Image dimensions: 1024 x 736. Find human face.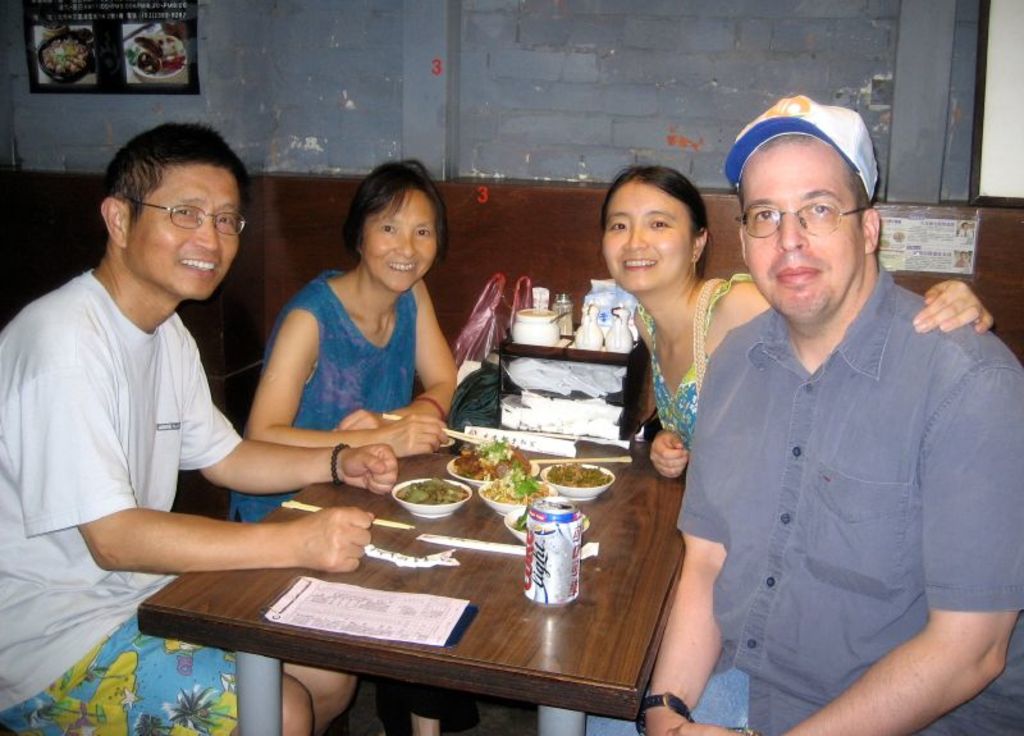
bbox=(741, 133, 863, 321).
